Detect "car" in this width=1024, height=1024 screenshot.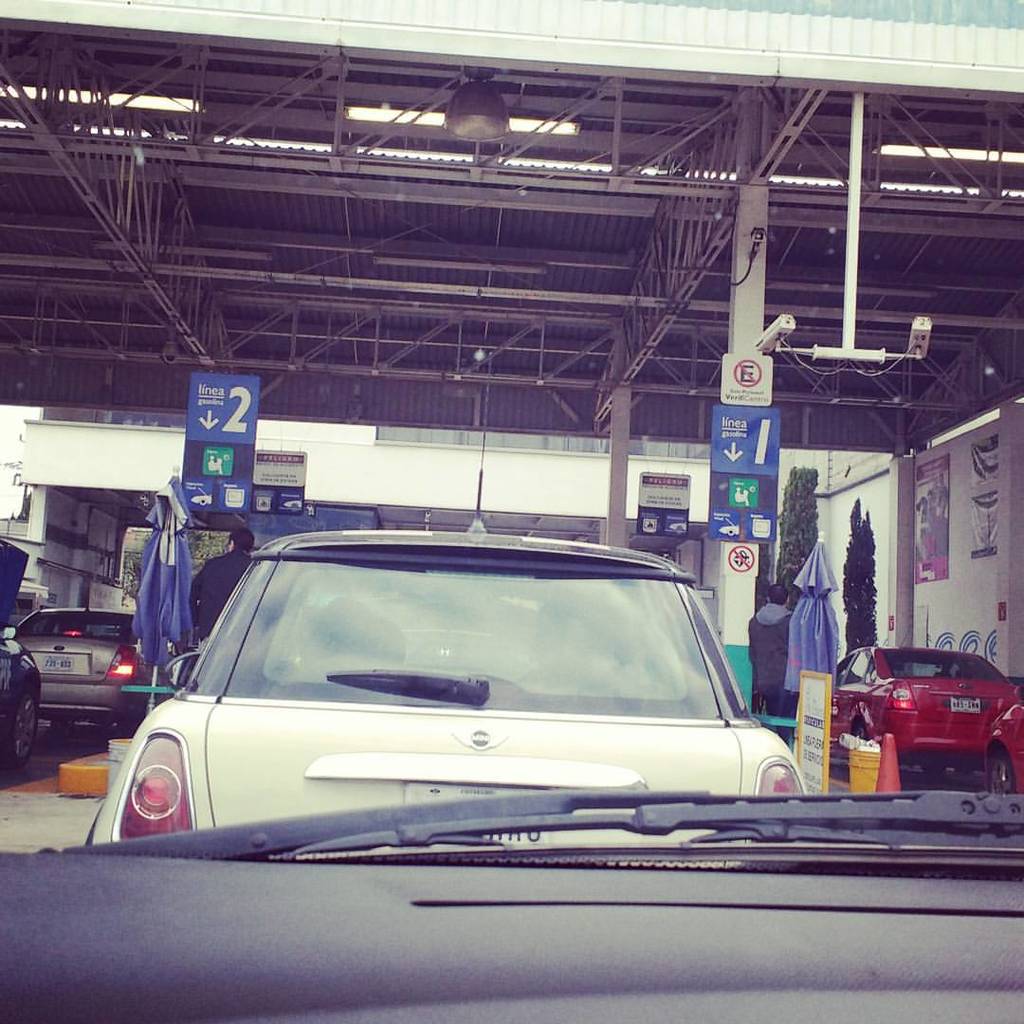
Detection: region(5, 599, 210, 735).
